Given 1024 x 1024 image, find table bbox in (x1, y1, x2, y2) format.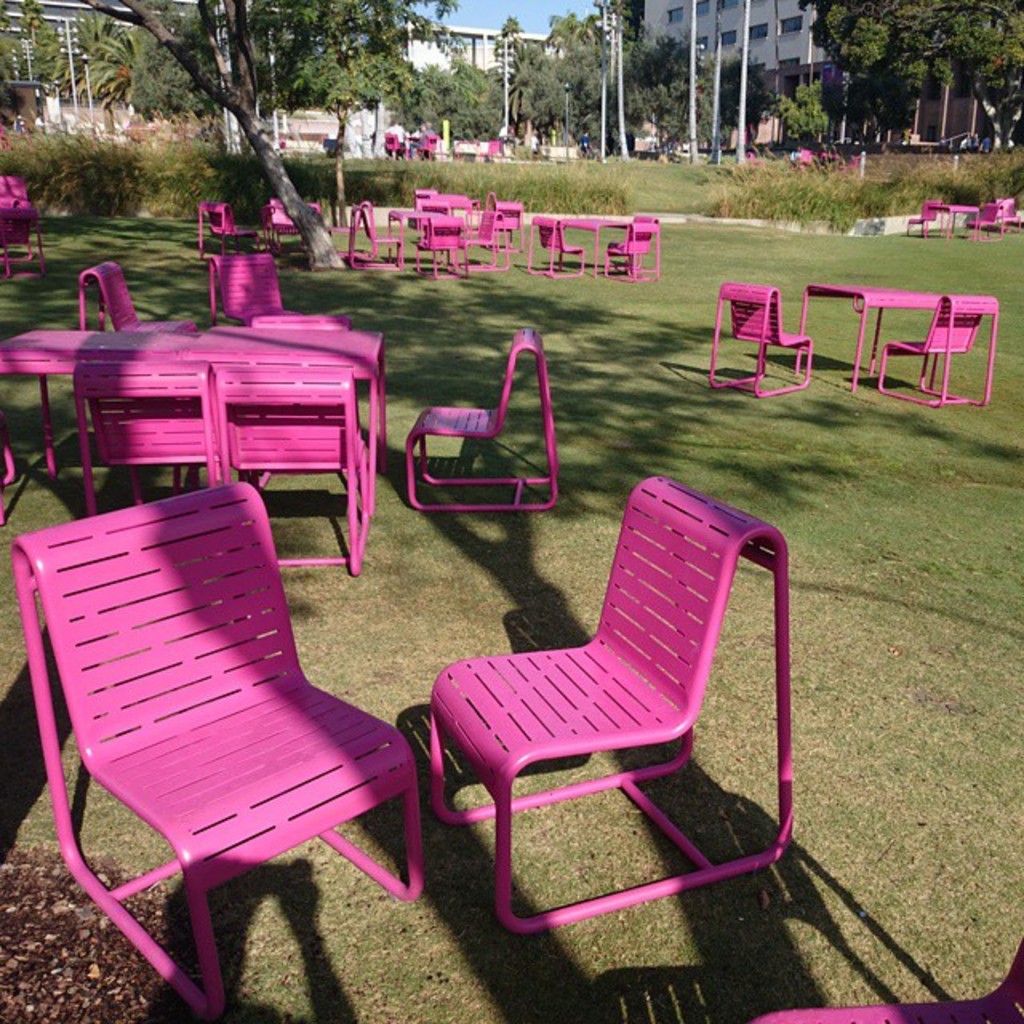
(392, 205, 477, 269).
